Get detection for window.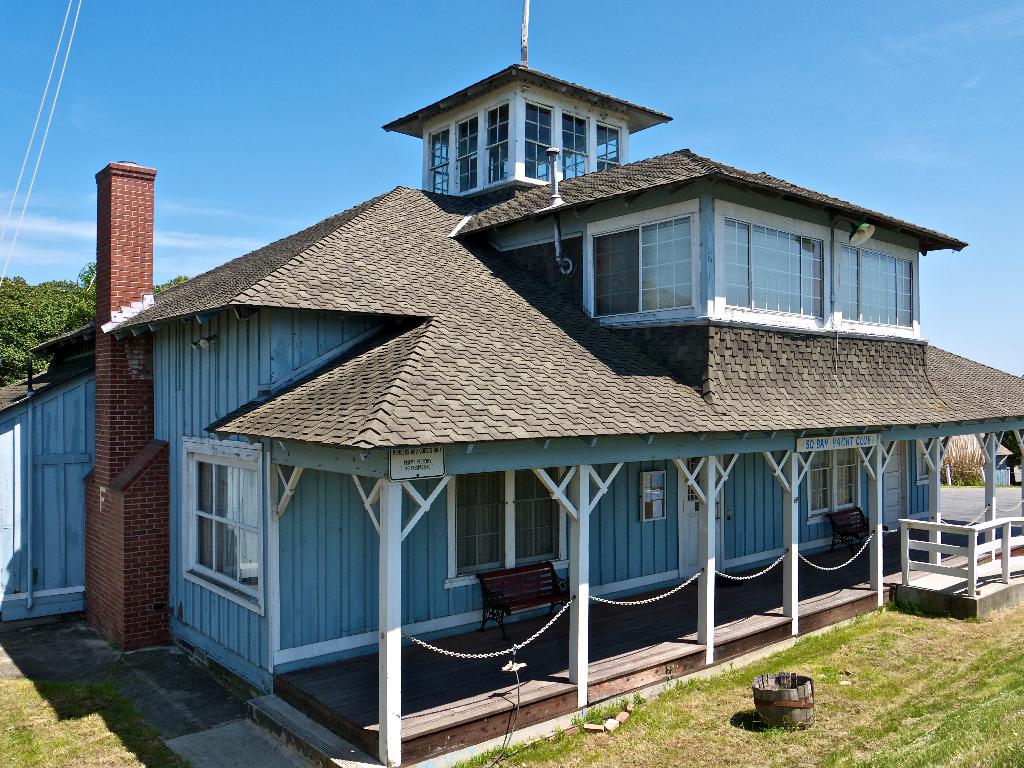
Detection: (x1=429, y1=125, x2=451, y2=198).
